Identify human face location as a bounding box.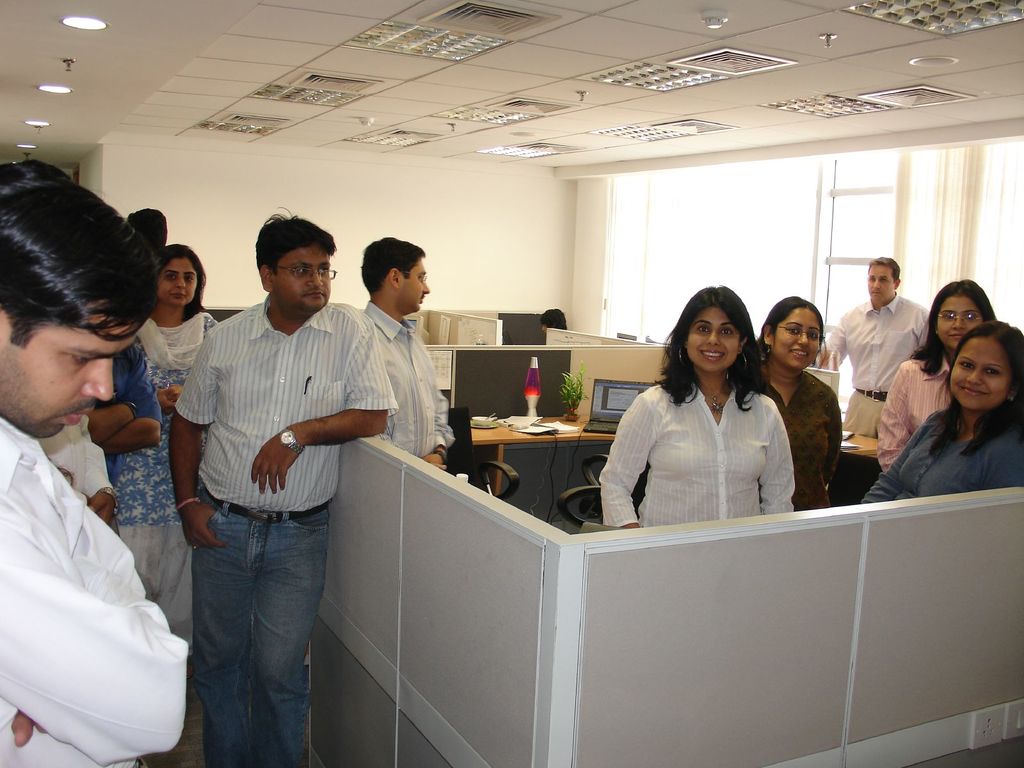
(864,265,893,305).
